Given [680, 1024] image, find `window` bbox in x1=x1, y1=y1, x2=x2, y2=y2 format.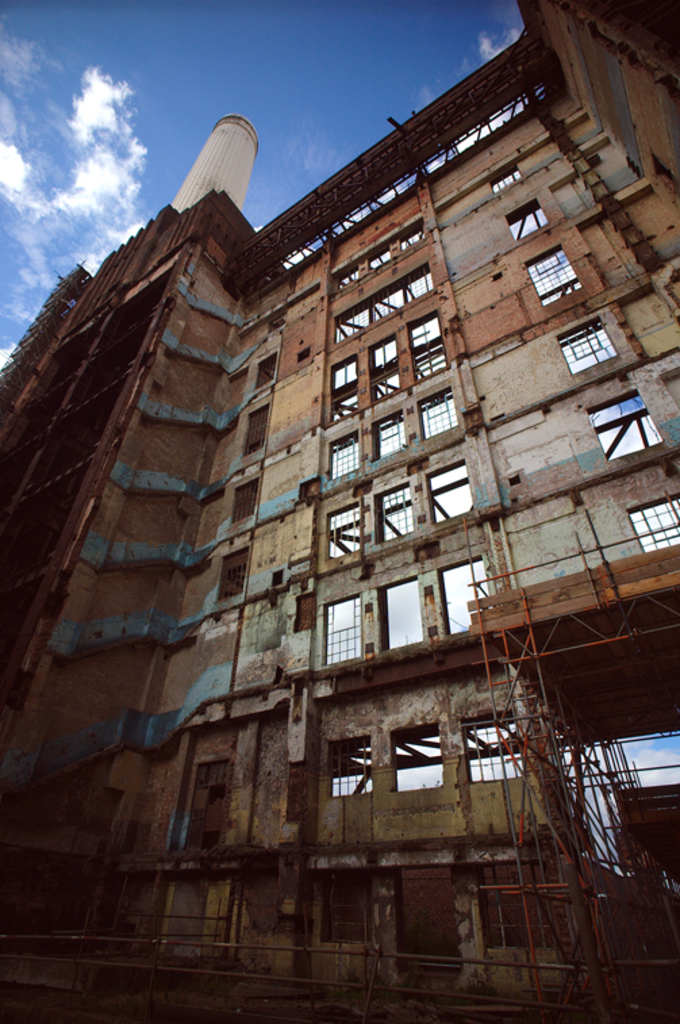
x1=626, y1=495, x2=679, y2=557.
